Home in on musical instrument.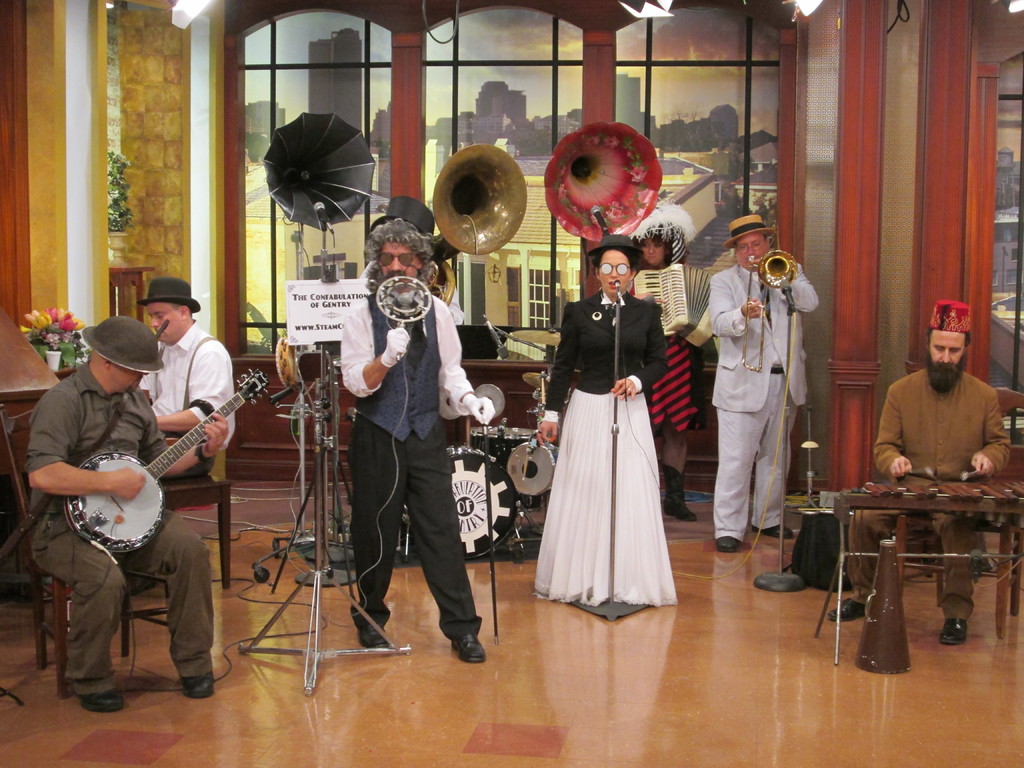
Homed in at 742/252/799/374.
